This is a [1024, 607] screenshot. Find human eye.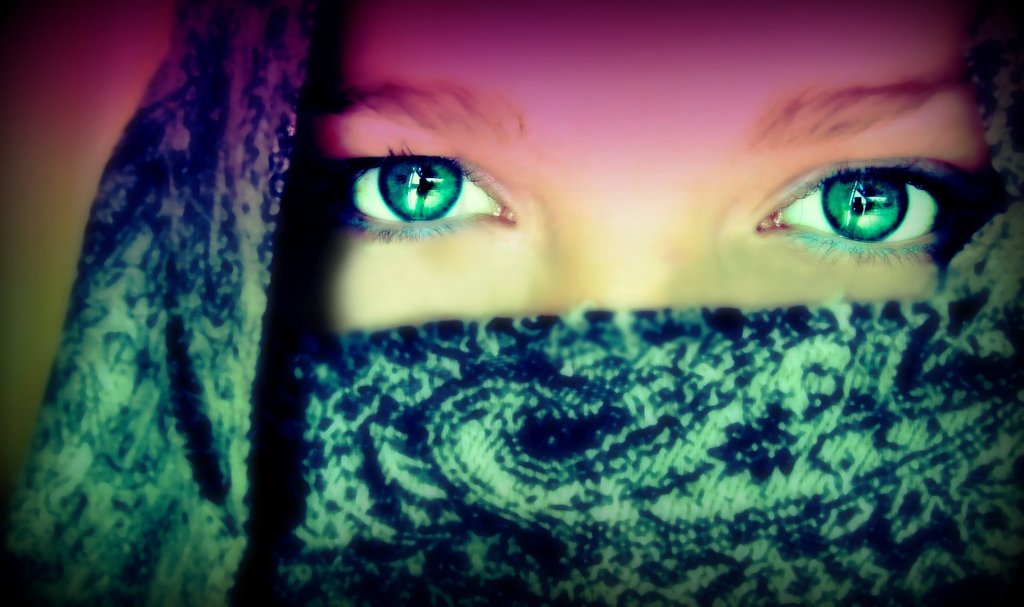
Bounding box: x1=319, y1=141, x2=521, y2=247.
